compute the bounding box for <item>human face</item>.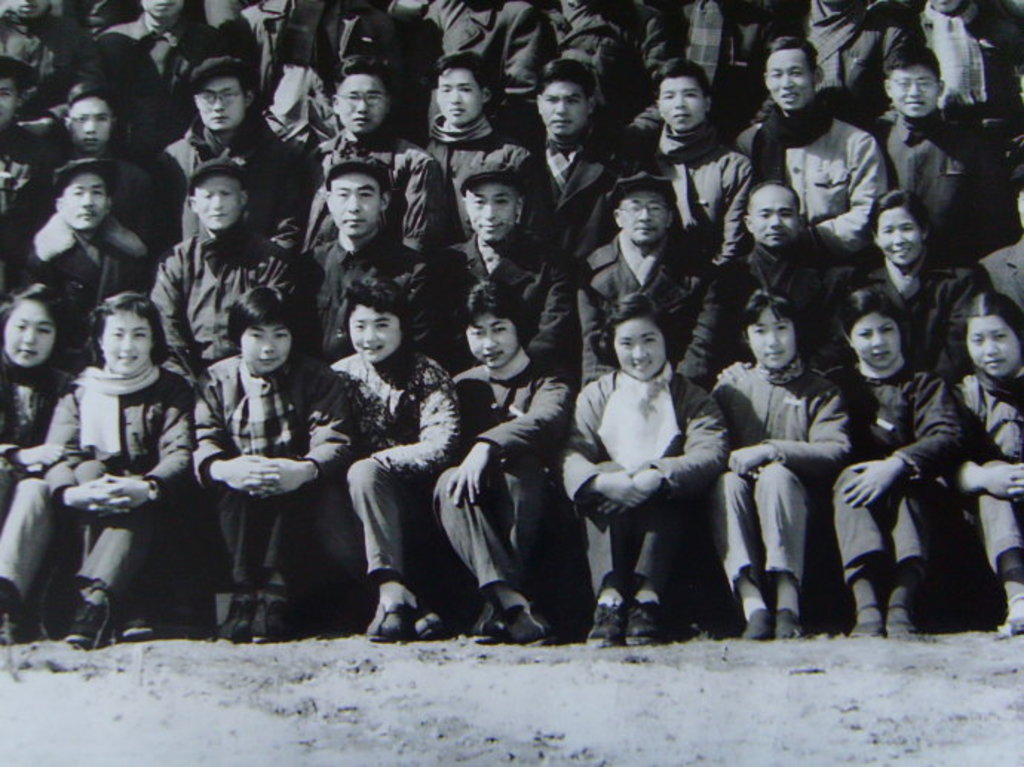
rect(70, 96, 111, 150).
